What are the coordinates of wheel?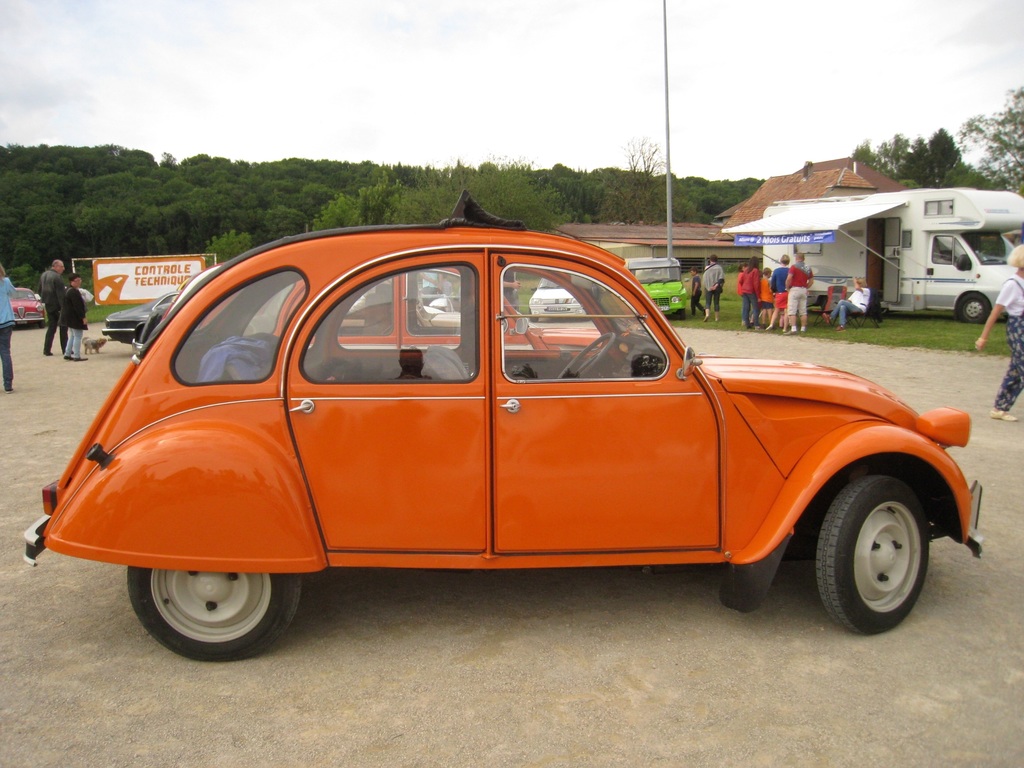
<region>550, 329, 613, 380</region>.
